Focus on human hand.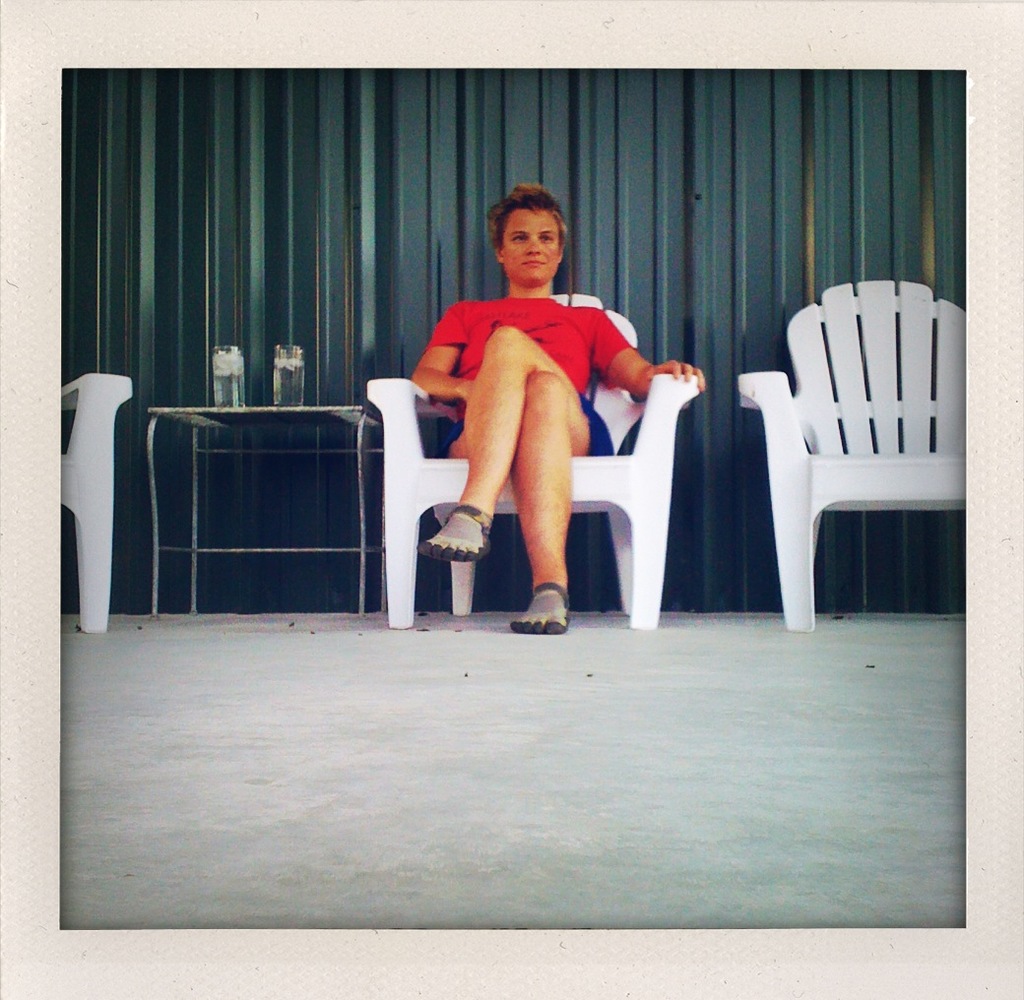
Focused at Rect(463, 379, 474, 403).
